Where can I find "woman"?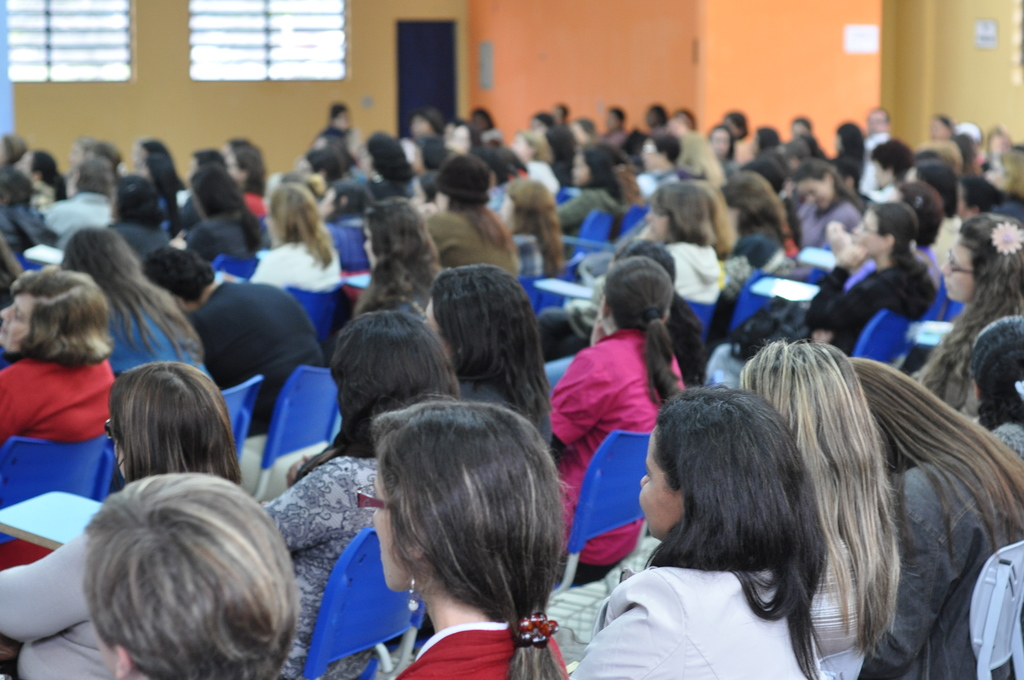
You can find it at box=[496, 183, 570, 282].
